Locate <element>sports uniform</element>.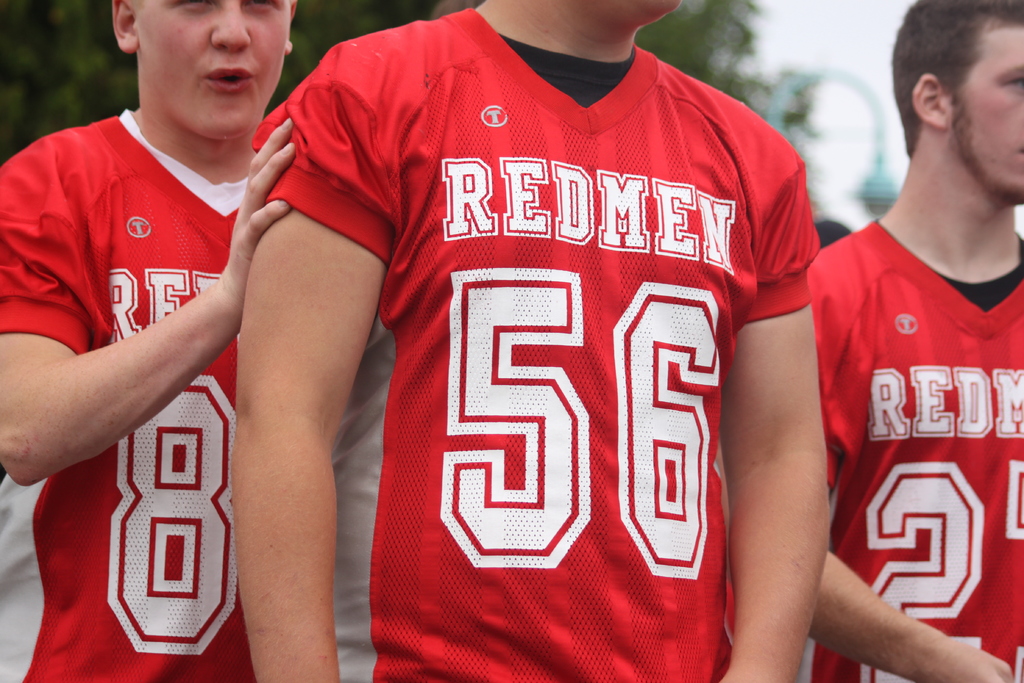
Bounding box: 804/211/1023/680.
